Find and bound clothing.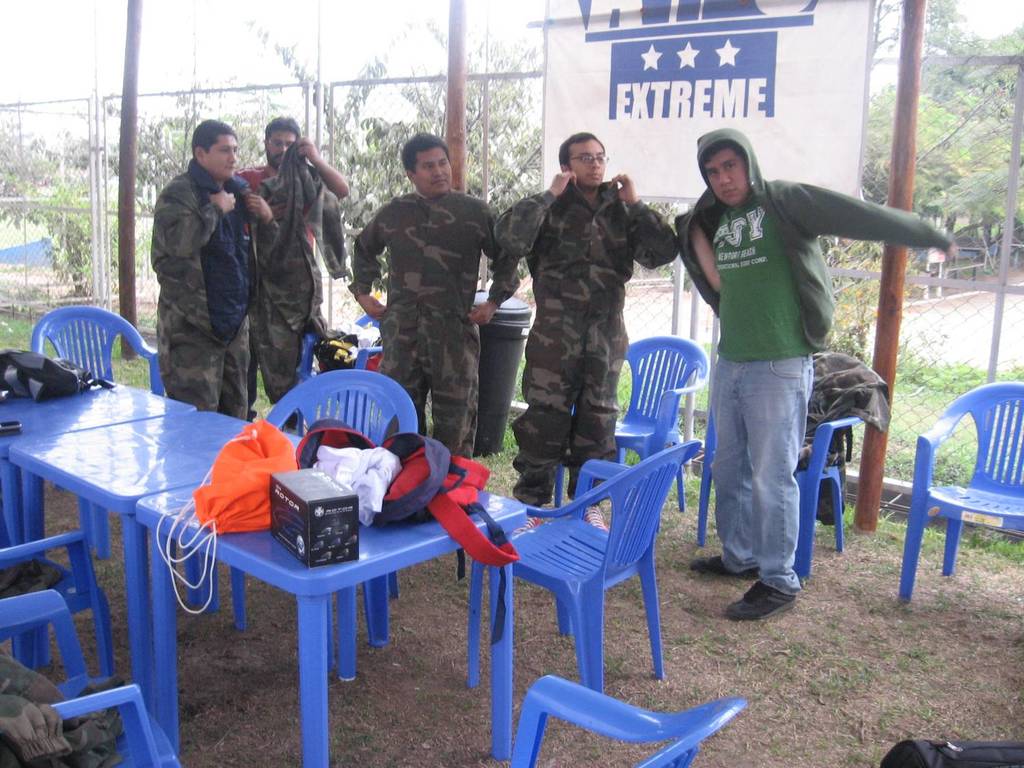
Bound: crop(342, 187, 520, 457).
